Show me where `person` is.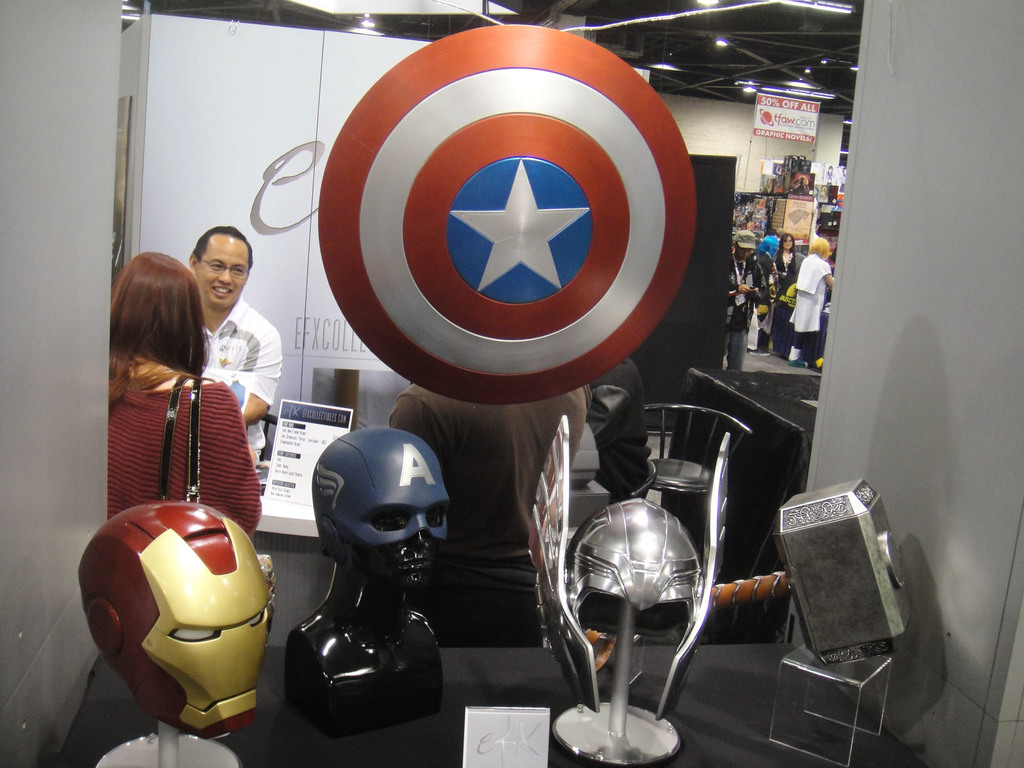
`person` is at (left=282, top=420, right=447, bottom=742).
